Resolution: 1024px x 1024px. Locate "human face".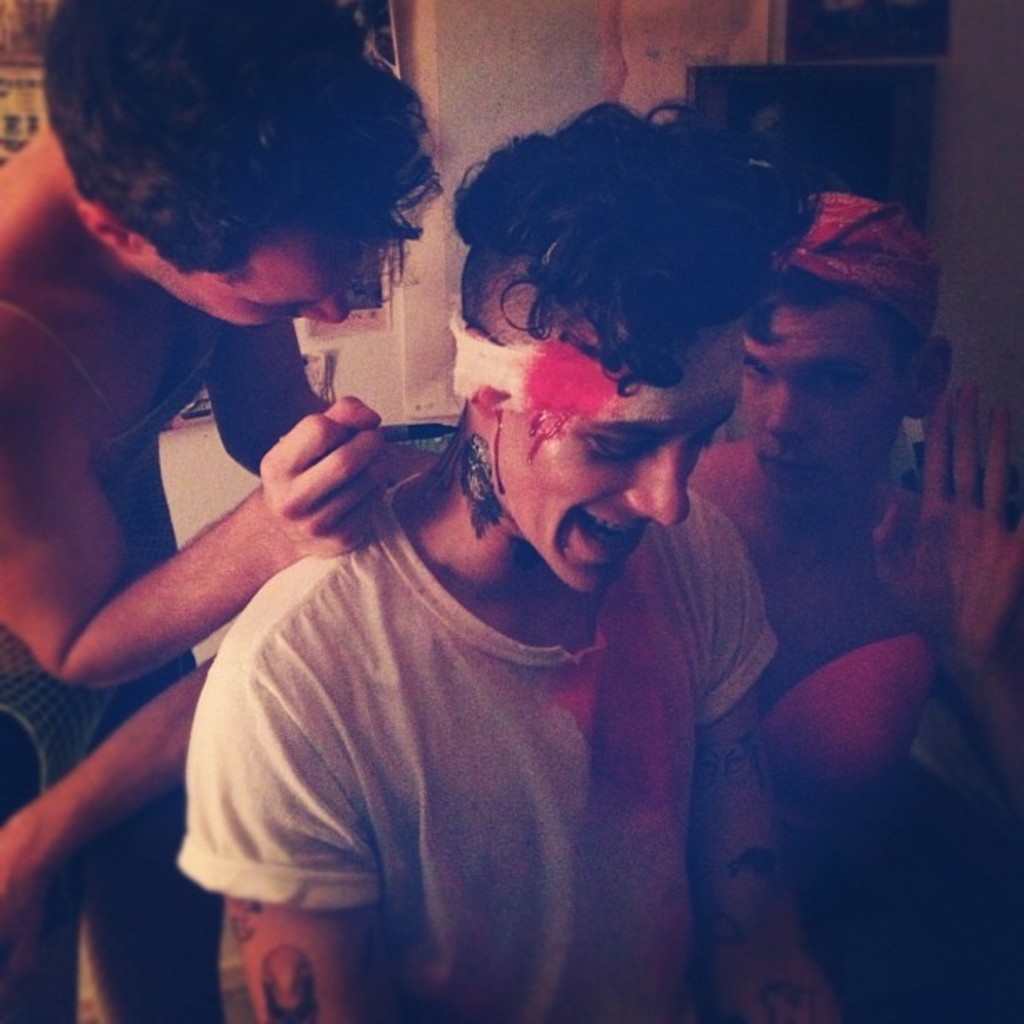
131:233:360:331.
